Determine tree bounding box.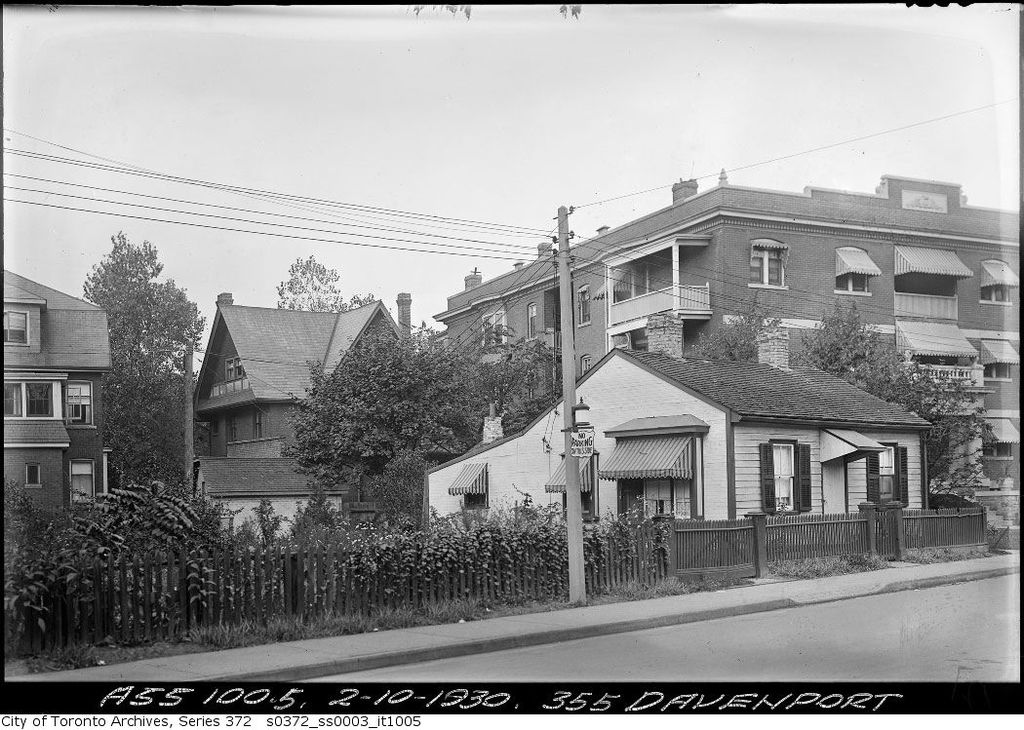
Determined: box=[483, 307, 571, 432].
